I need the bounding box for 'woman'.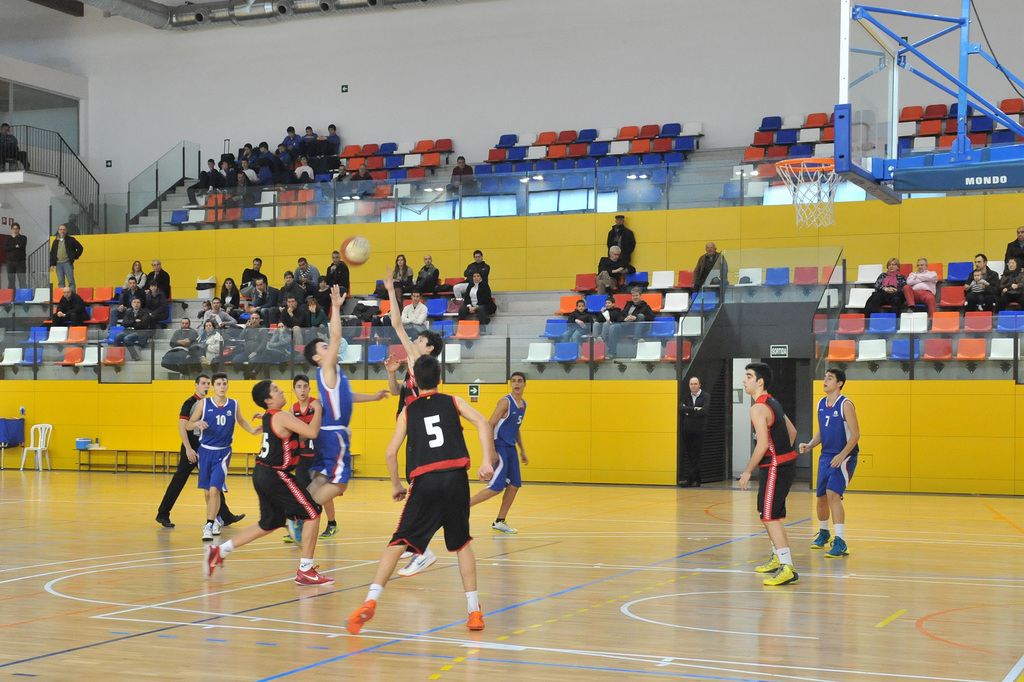
Here it is: box(125, 258, 150, 292).
